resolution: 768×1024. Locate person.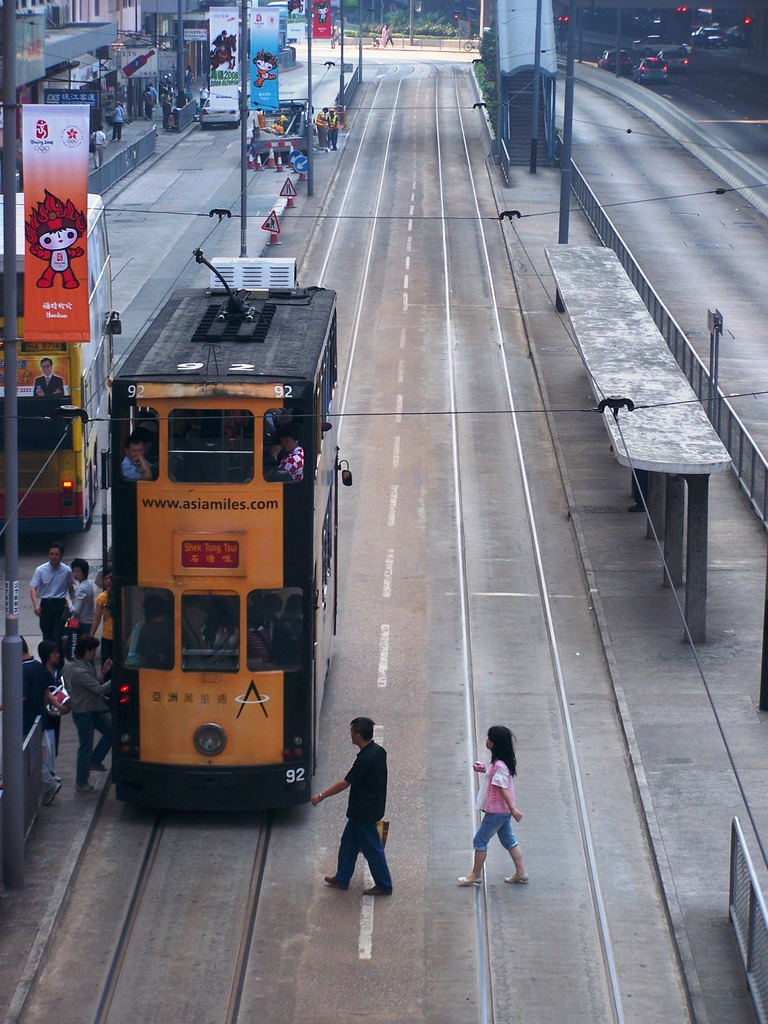
93:564:114:674.
